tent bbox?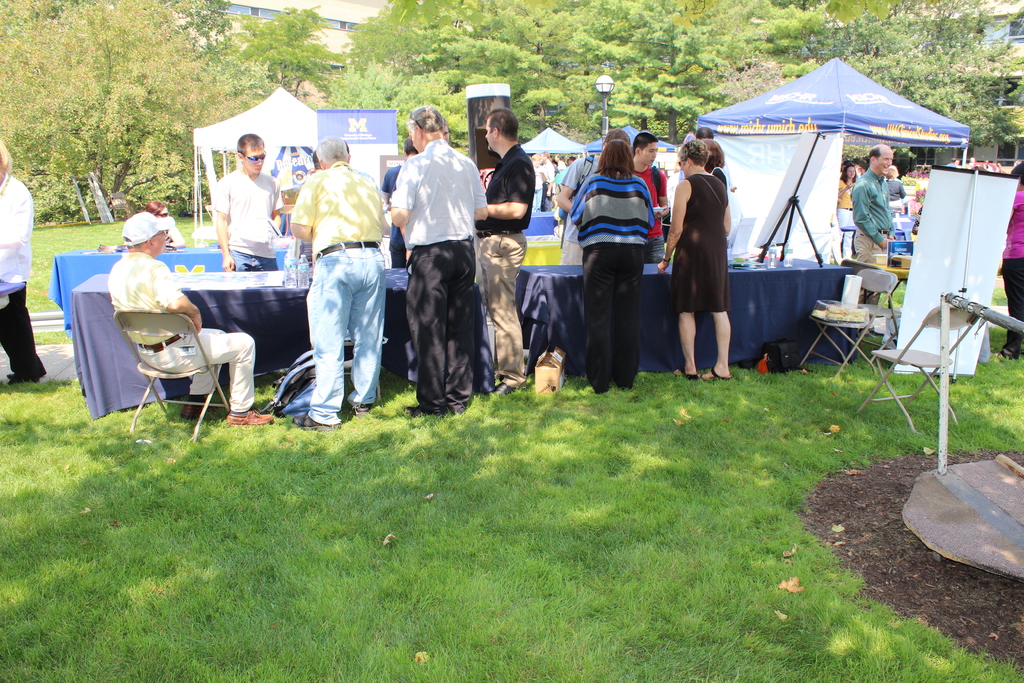
523,126,586,222
